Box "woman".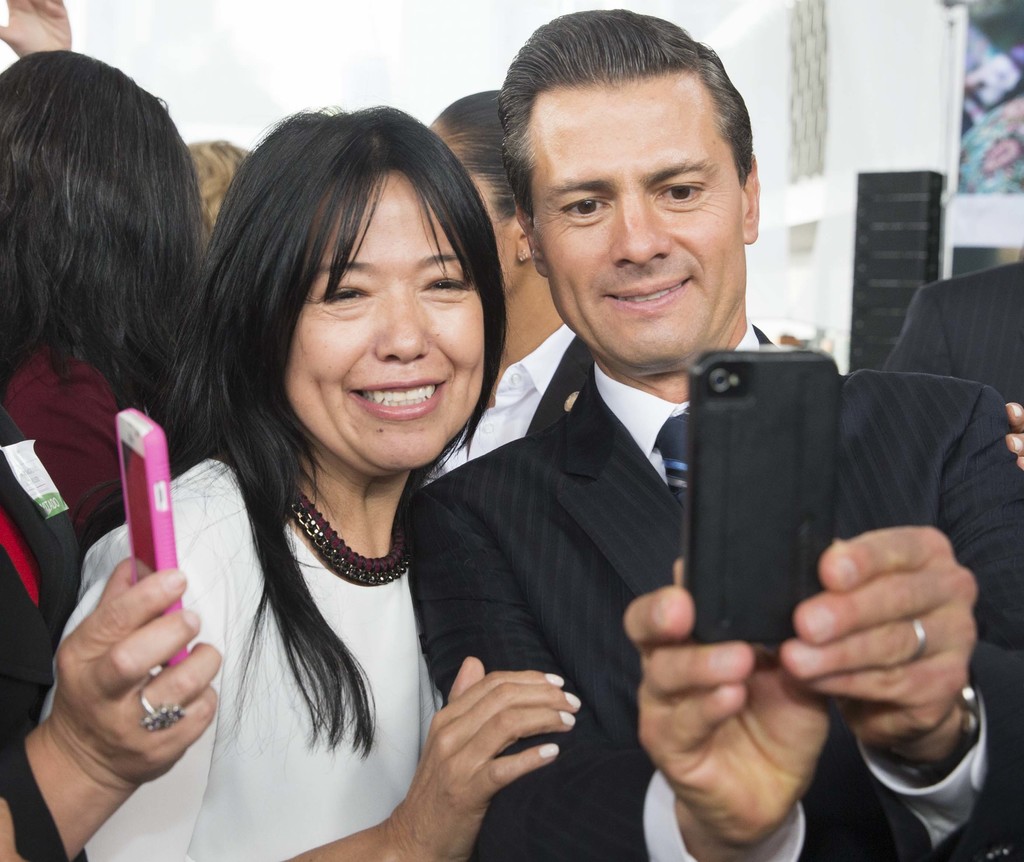
<bbox>112, 94, 563, 861</bbox>.
